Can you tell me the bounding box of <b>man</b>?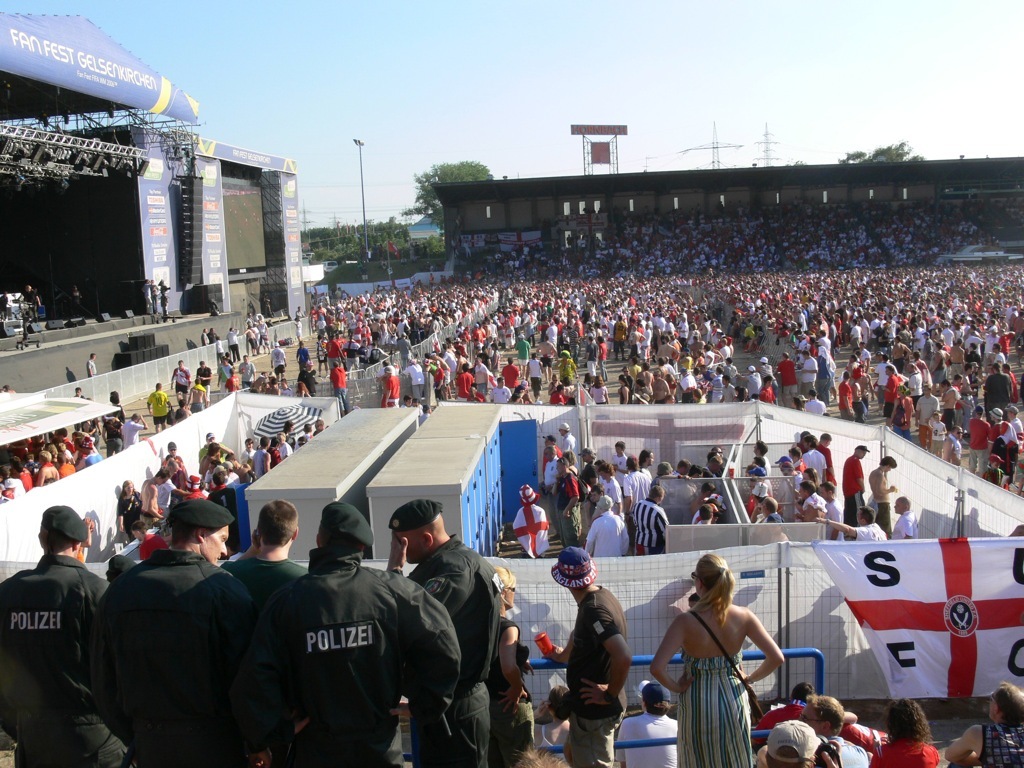
bbox=(251, 436, 274, 476).
